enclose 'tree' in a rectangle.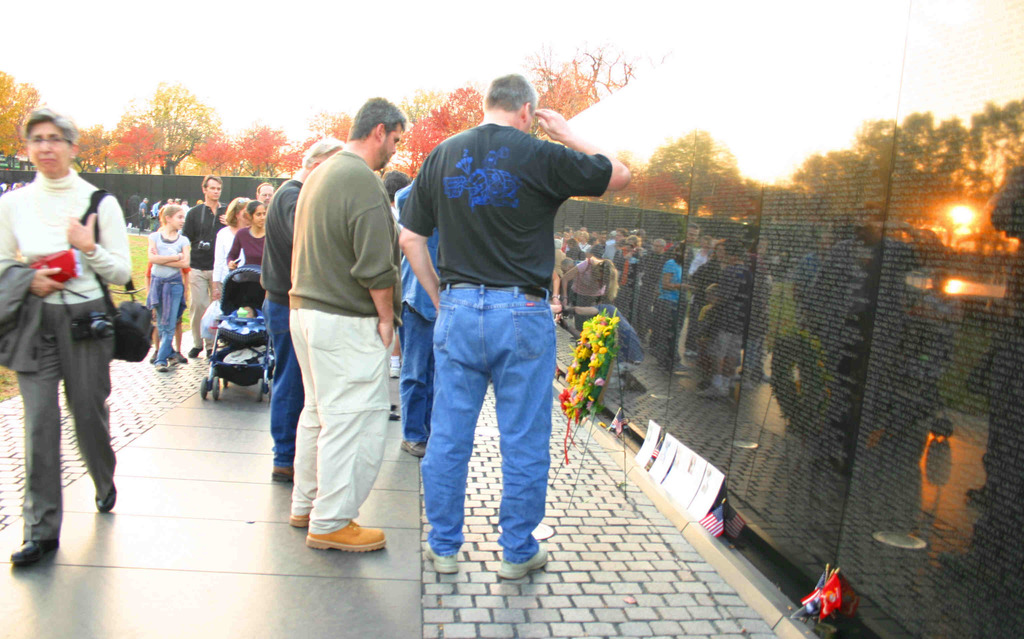
0,70,36,167.
